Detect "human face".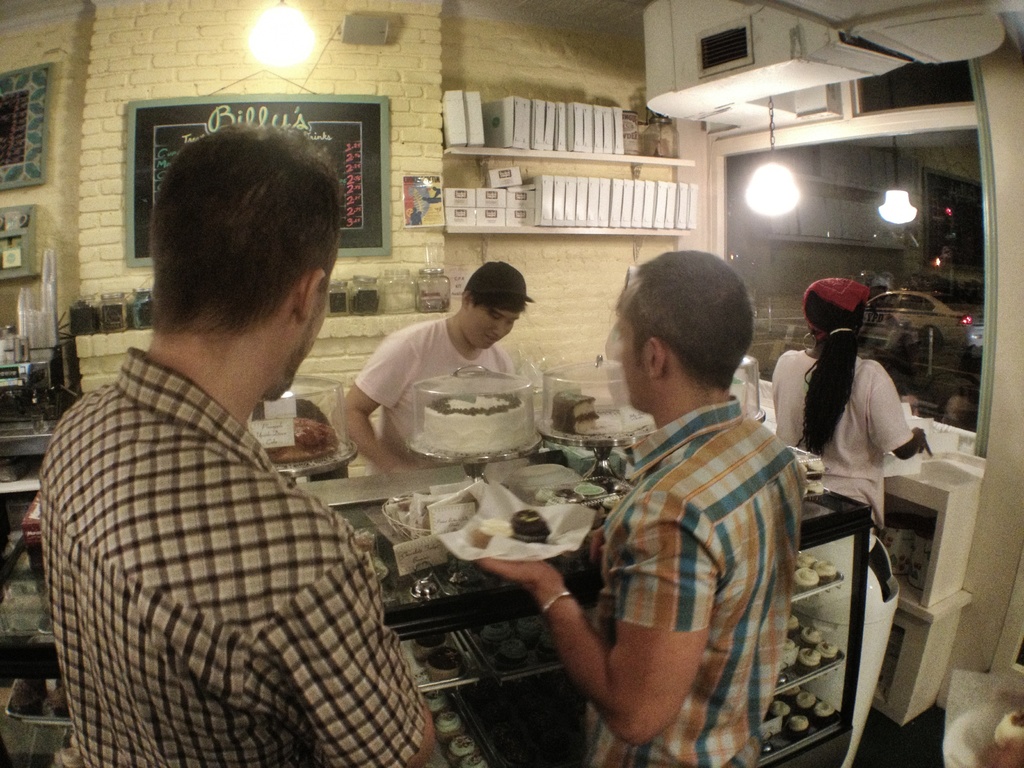
Detected at [275, 240, 335, 403].
